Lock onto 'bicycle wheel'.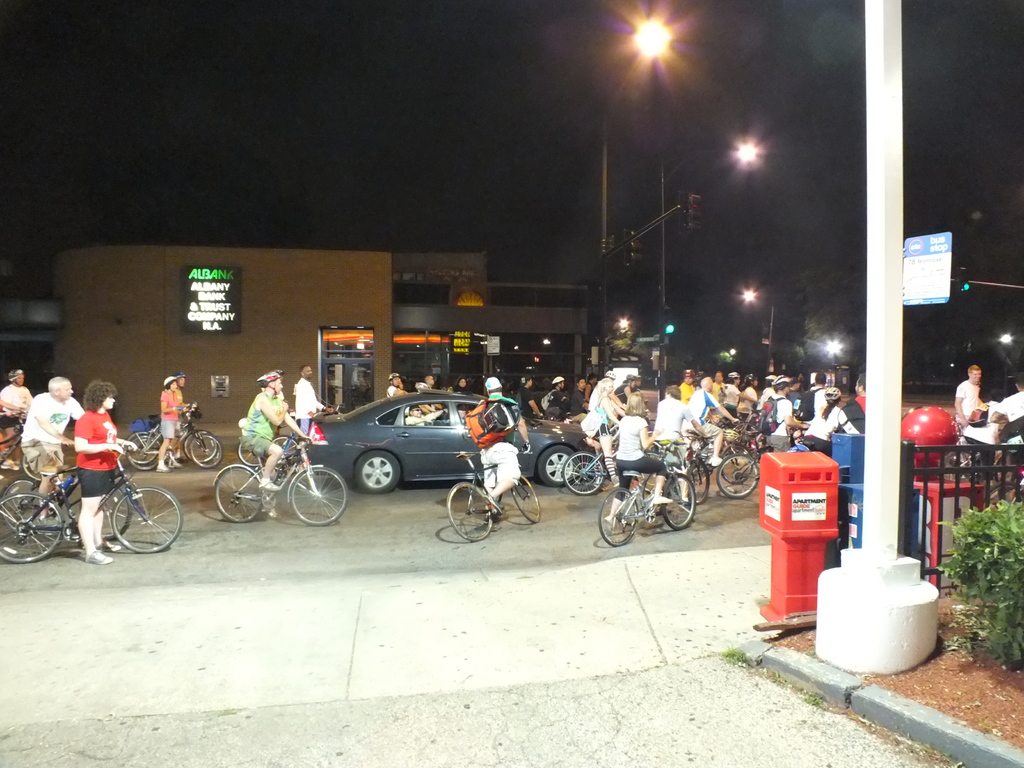
Locked: select_region(237, 440, 264, 468).
